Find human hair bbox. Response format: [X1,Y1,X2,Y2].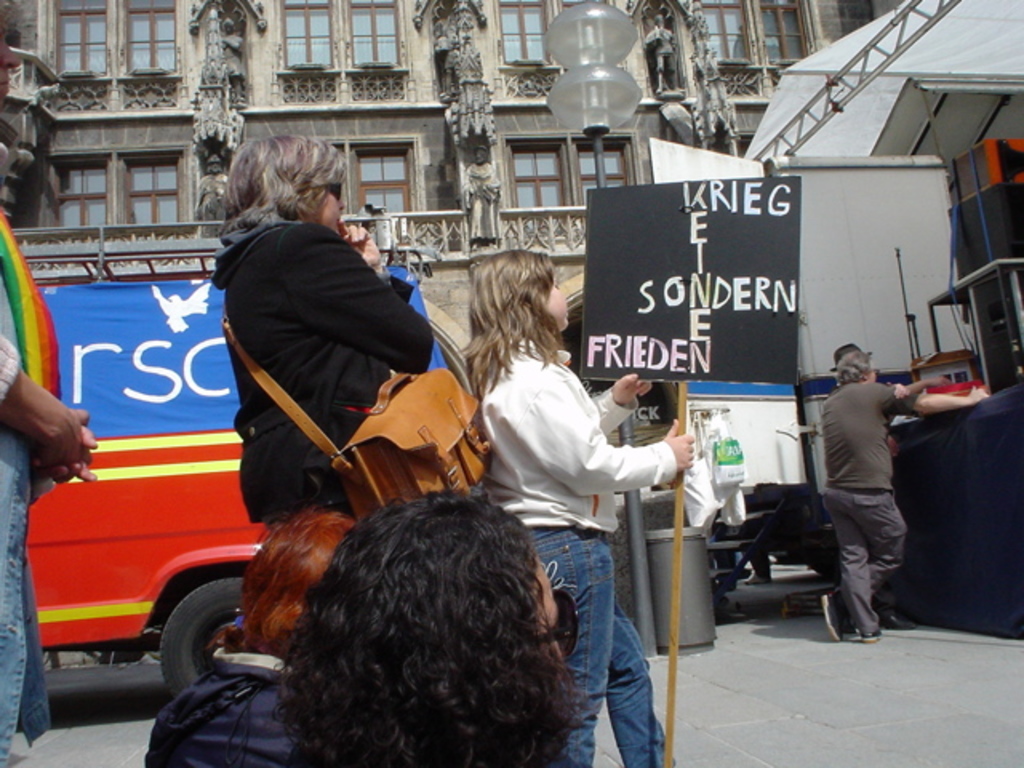
[456,246,558,398].
